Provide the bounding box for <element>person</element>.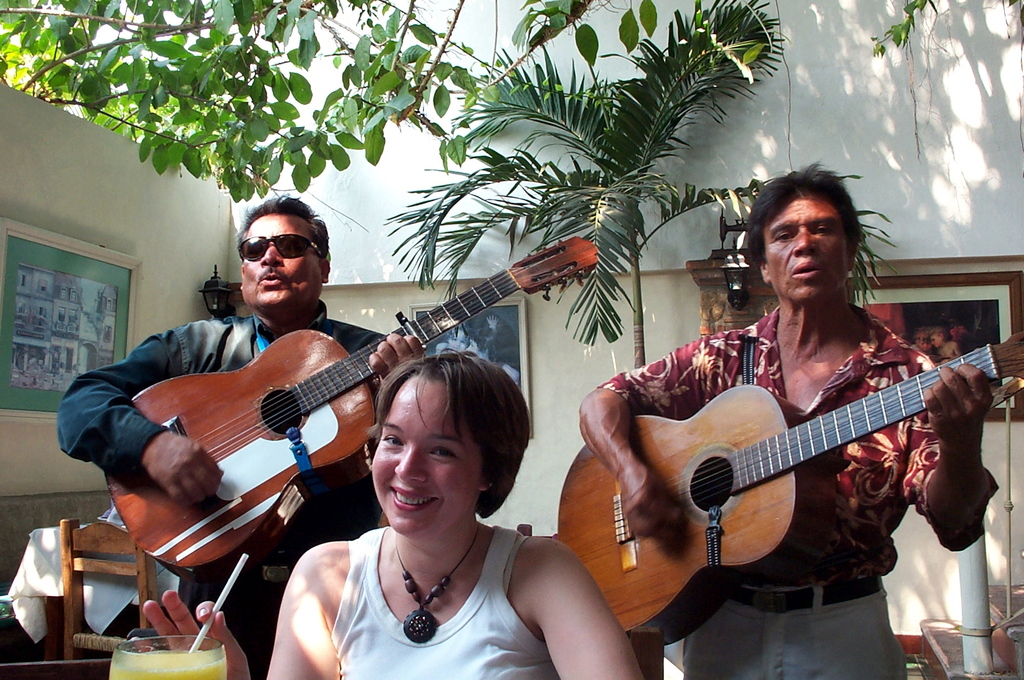
x1=579, y1=158, x2=997, y2=679.
